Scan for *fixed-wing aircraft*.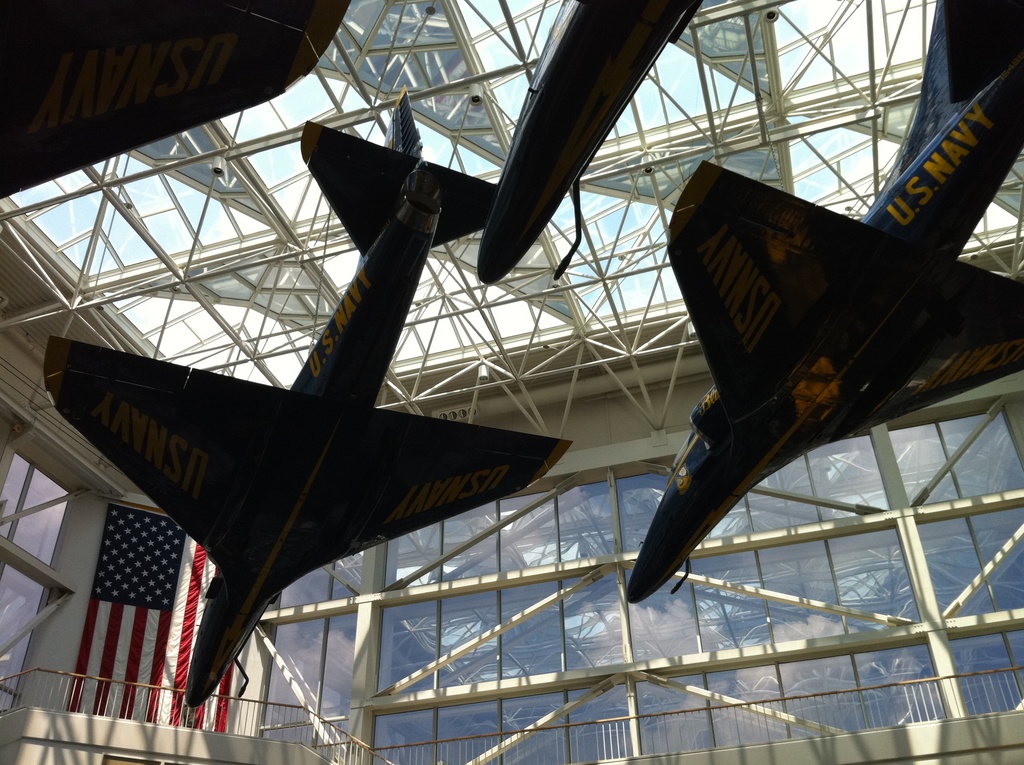
Scan result: crop(621, 0, 1023, 606).
